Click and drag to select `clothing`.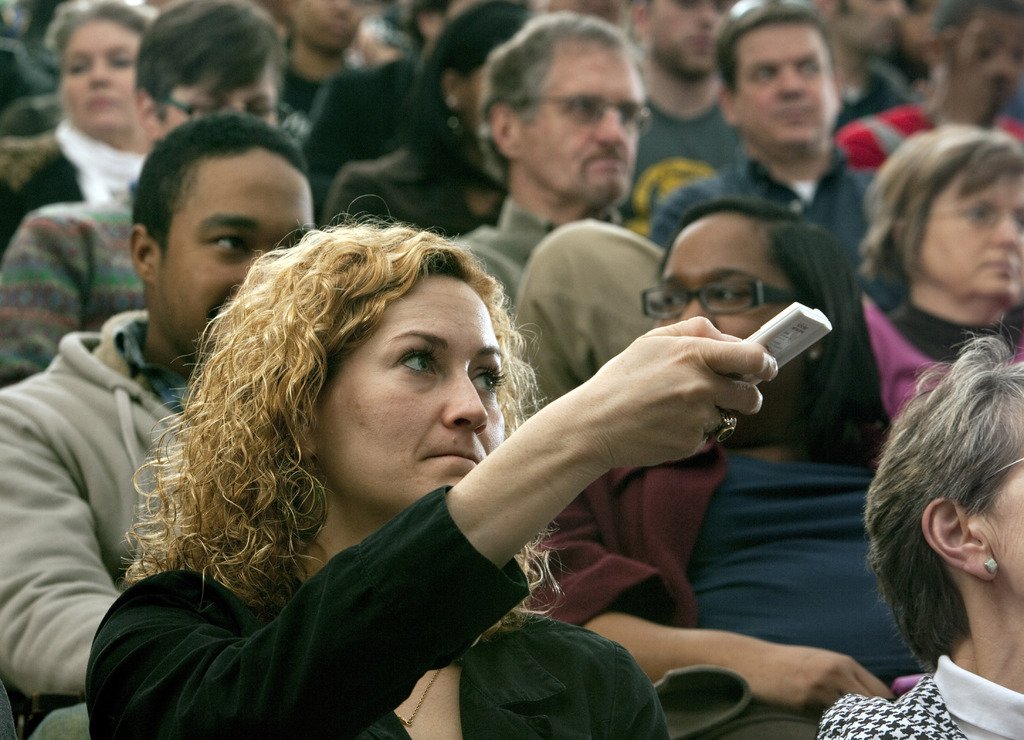
Selection: {"left": 0, "top": 115, "right": 159, "bottom": 243}.
